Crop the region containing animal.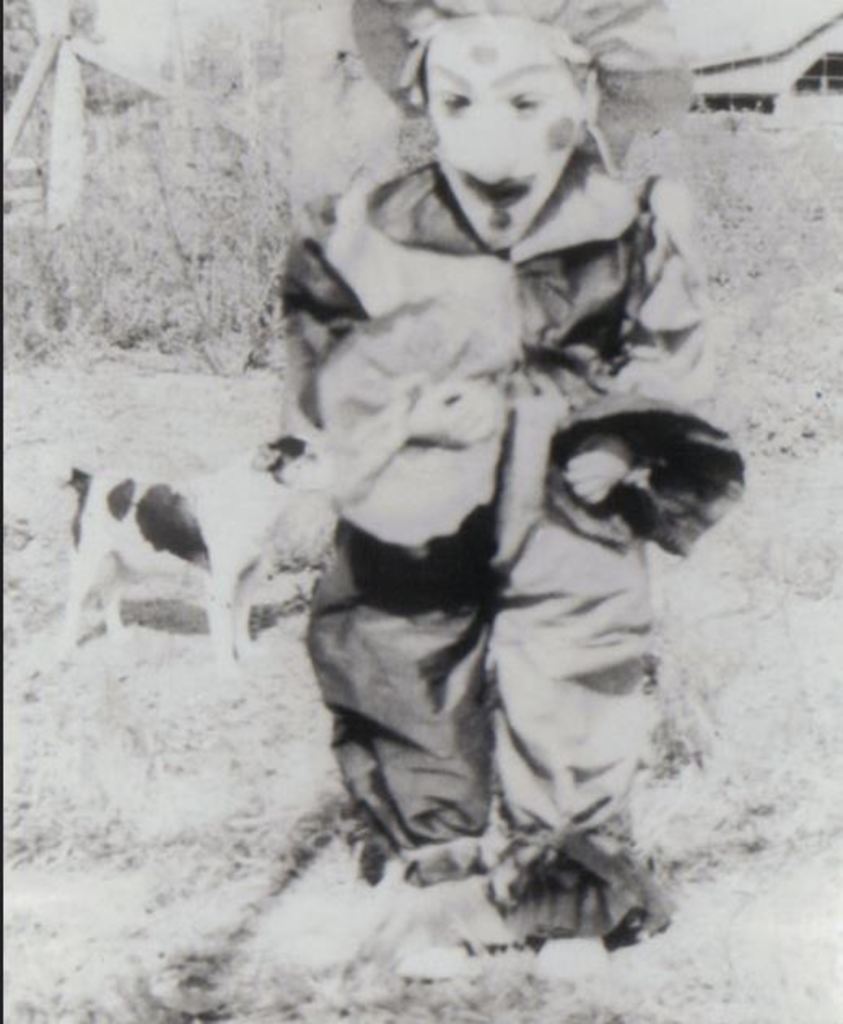
Crop region: [left=49, top=454, right=334, bottom=677].
